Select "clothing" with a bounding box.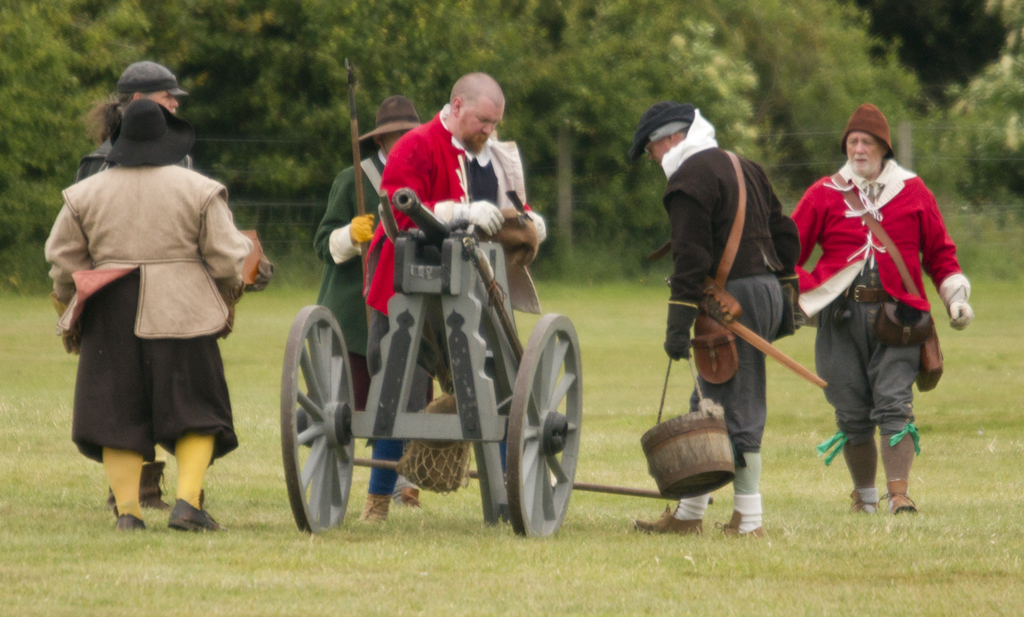
x1=803, y1=120, x2=964, y2=475.
